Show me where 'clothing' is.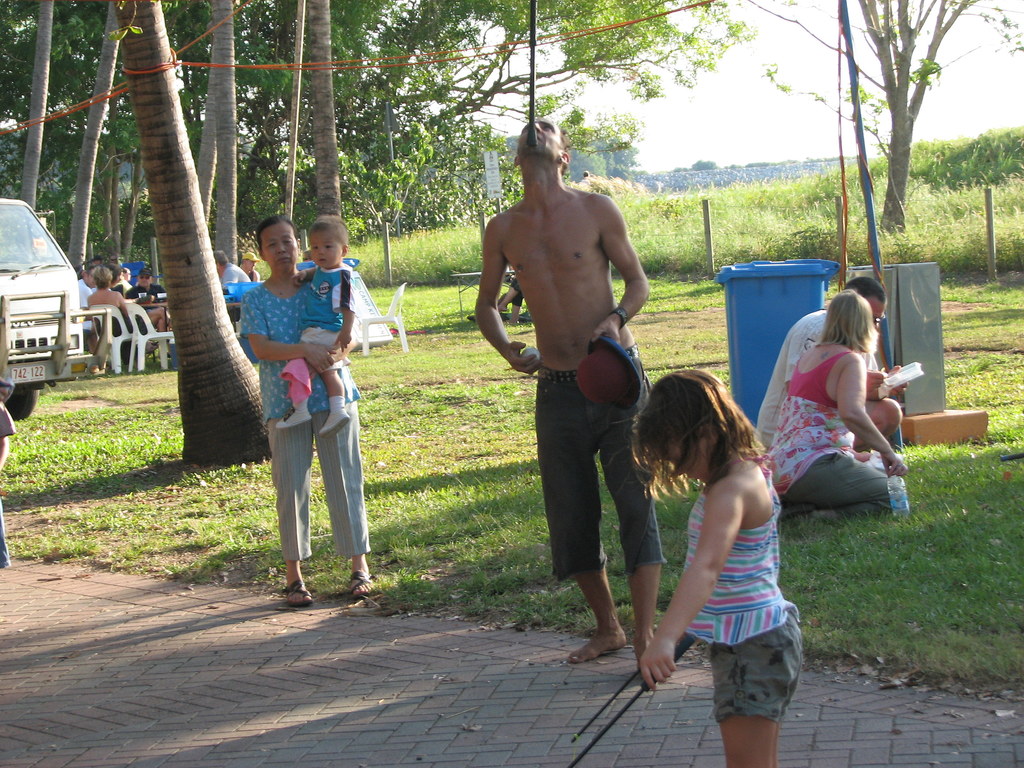
'clothing' is at <region>762, 358, 891, 516</region>.
